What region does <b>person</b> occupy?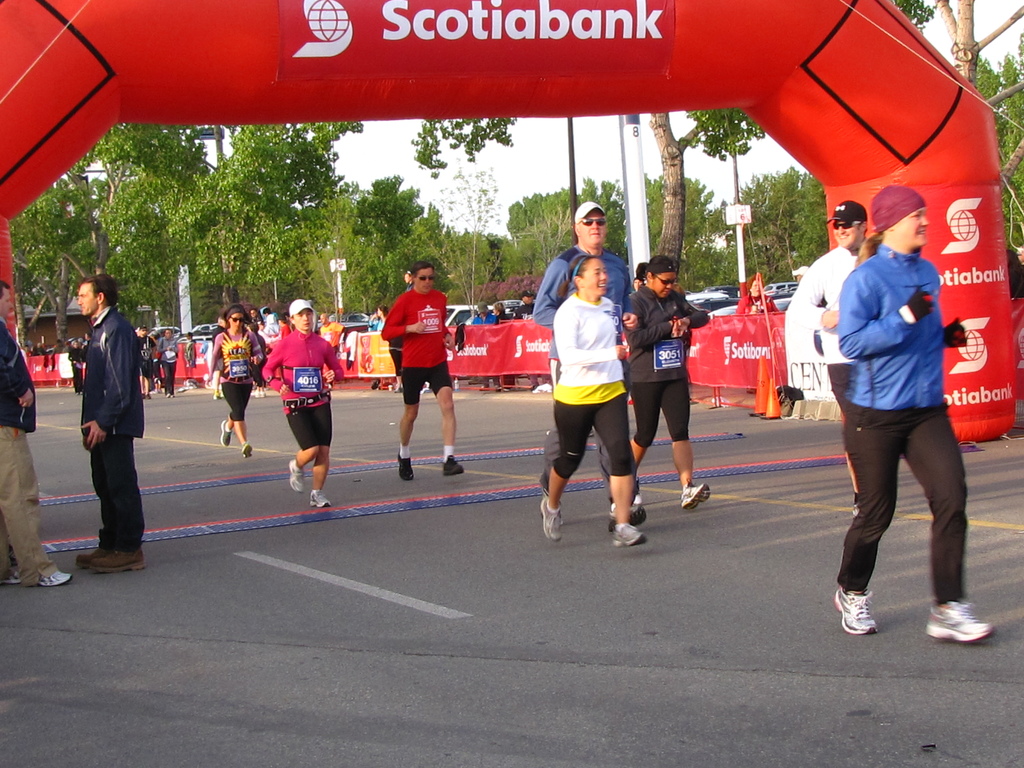
[left=137, top=323, right=157, bottom=402].
